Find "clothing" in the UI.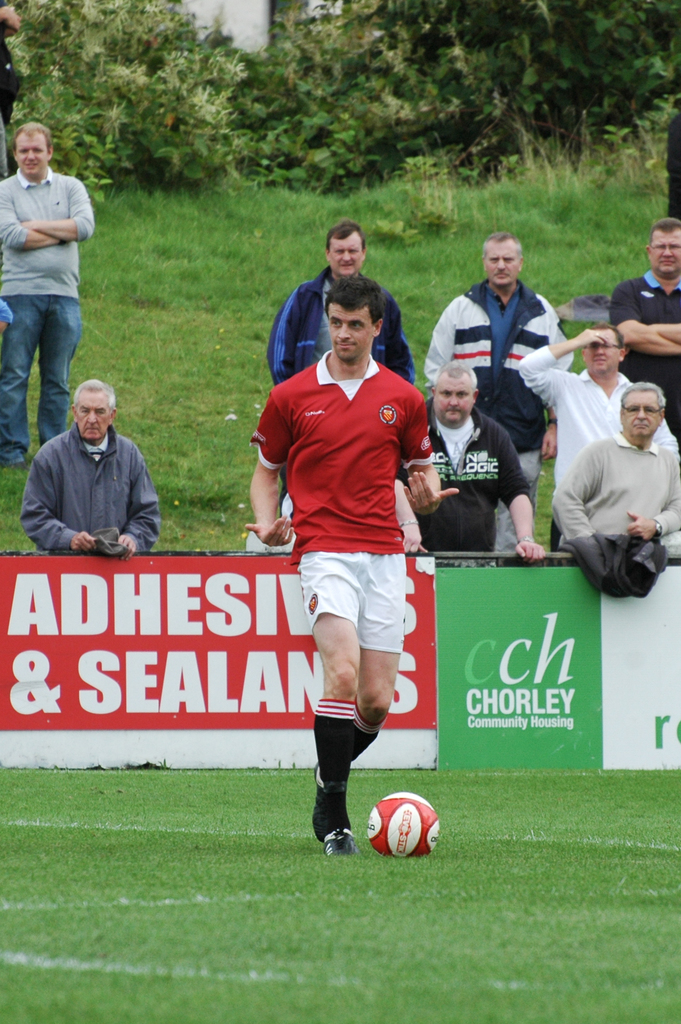
UI element at (411, 404, 516, 563).
